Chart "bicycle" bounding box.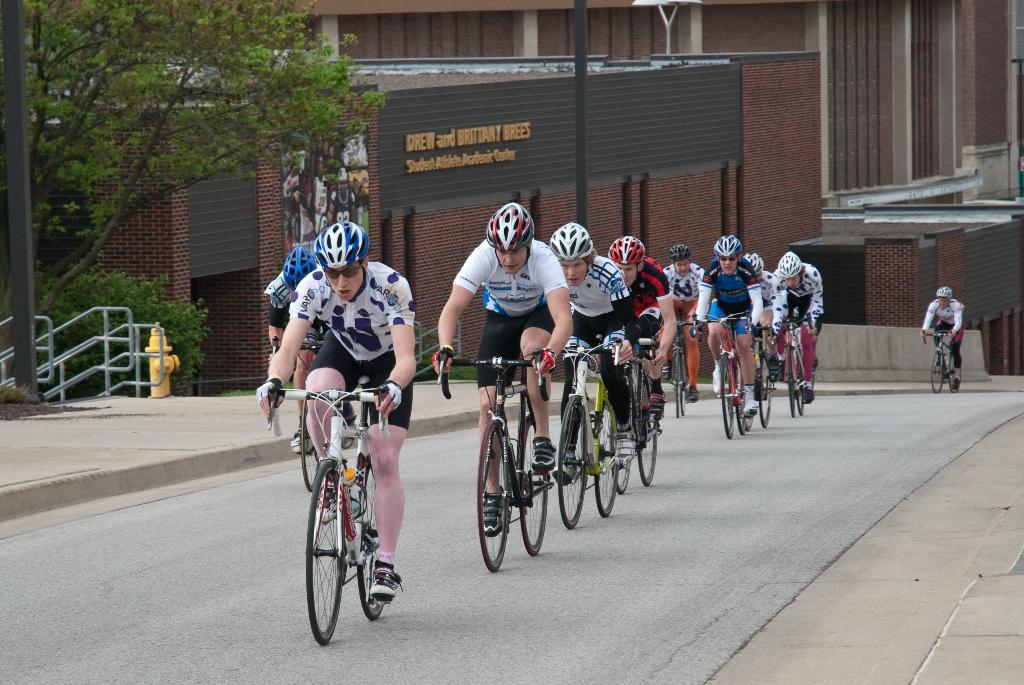
Charted: 288/370/406/645.
